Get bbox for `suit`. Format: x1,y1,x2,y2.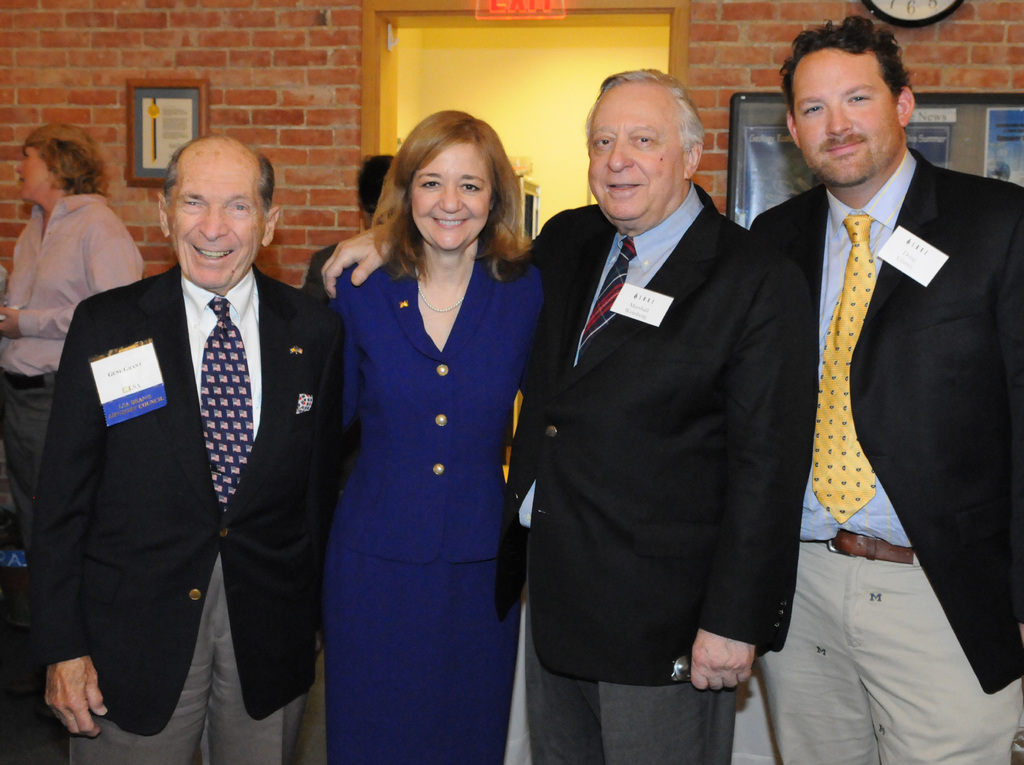
753,147,1023,693.
